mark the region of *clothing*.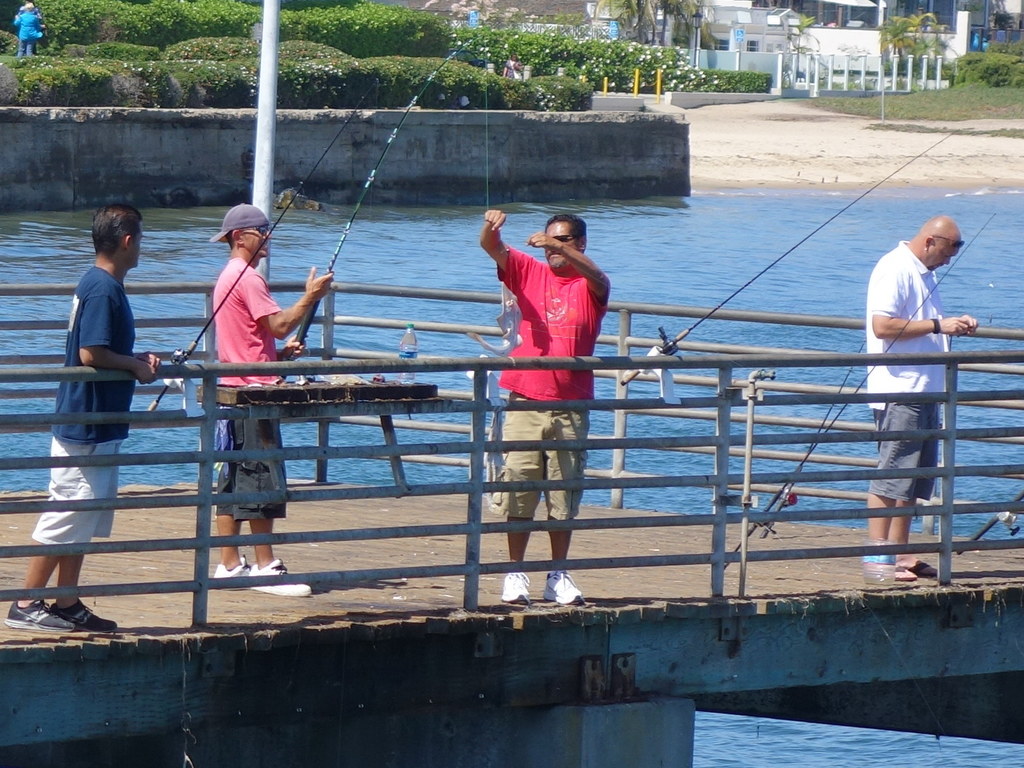
Region: [14, 12, 42, 55].
